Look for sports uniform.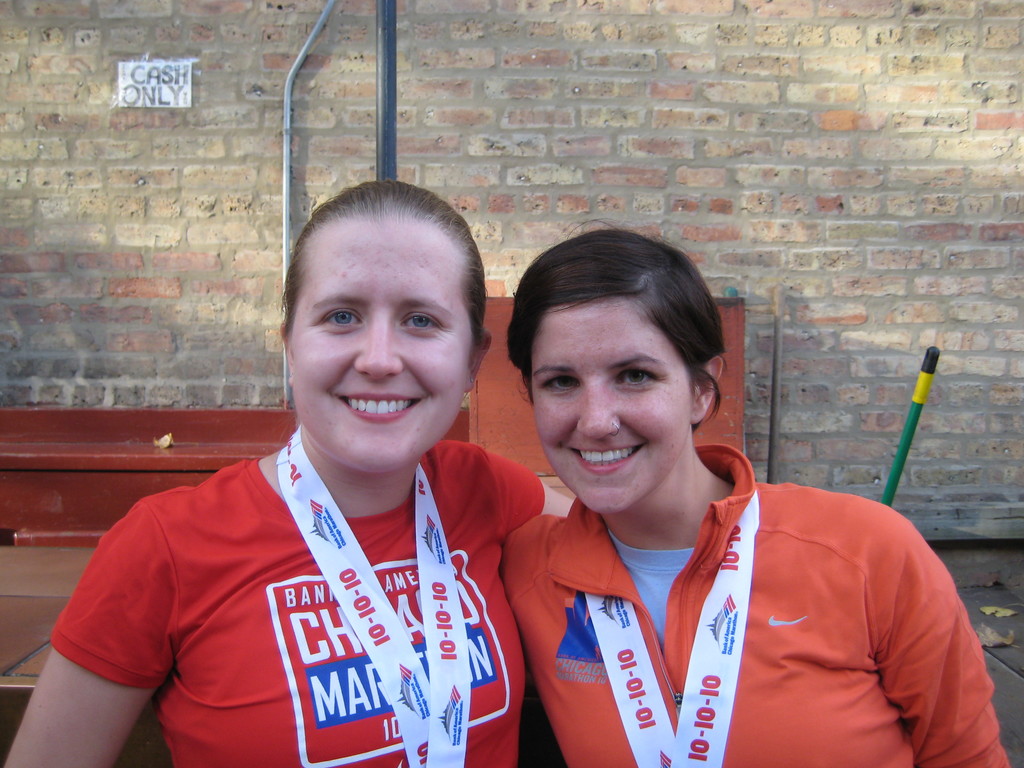
Found: Rect(497, 444, 1011, 767).
